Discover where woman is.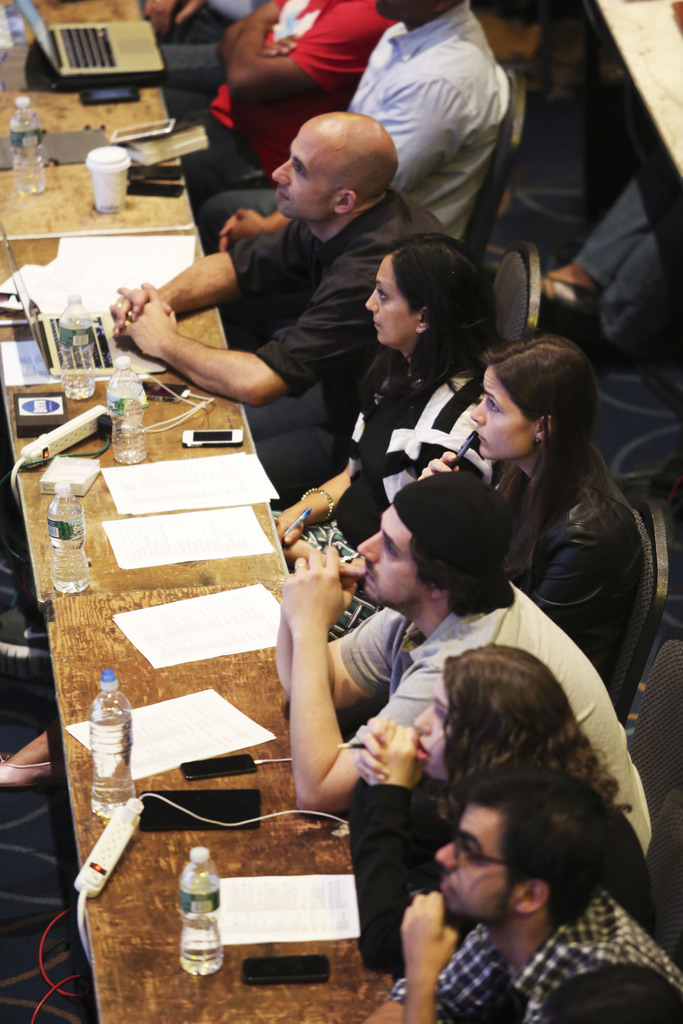
Discovered at BBox(342, 641, 657, 979).
